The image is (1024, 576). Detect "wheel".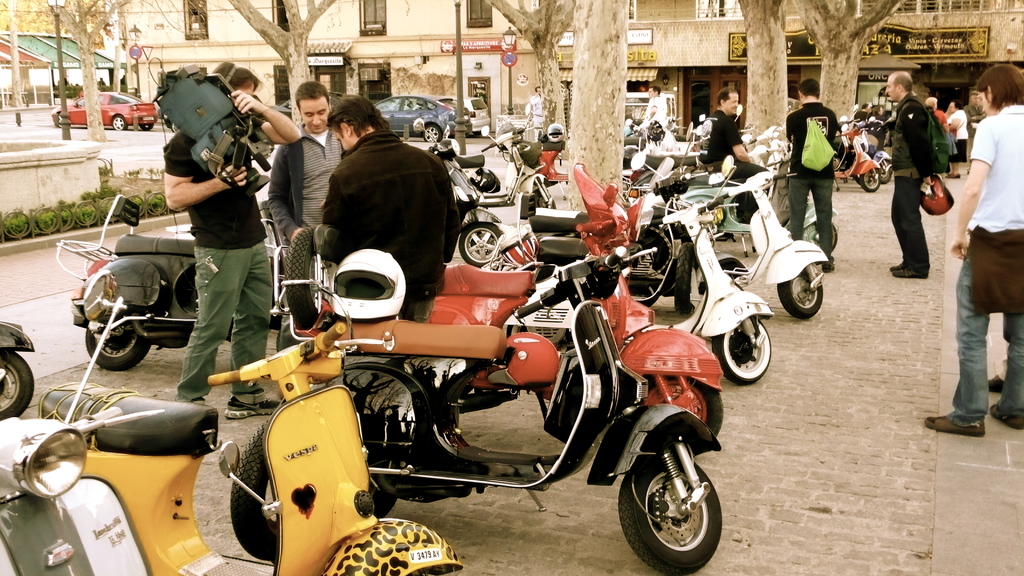
Detection: x1=90 y1=326 x2=150 y2=371.
